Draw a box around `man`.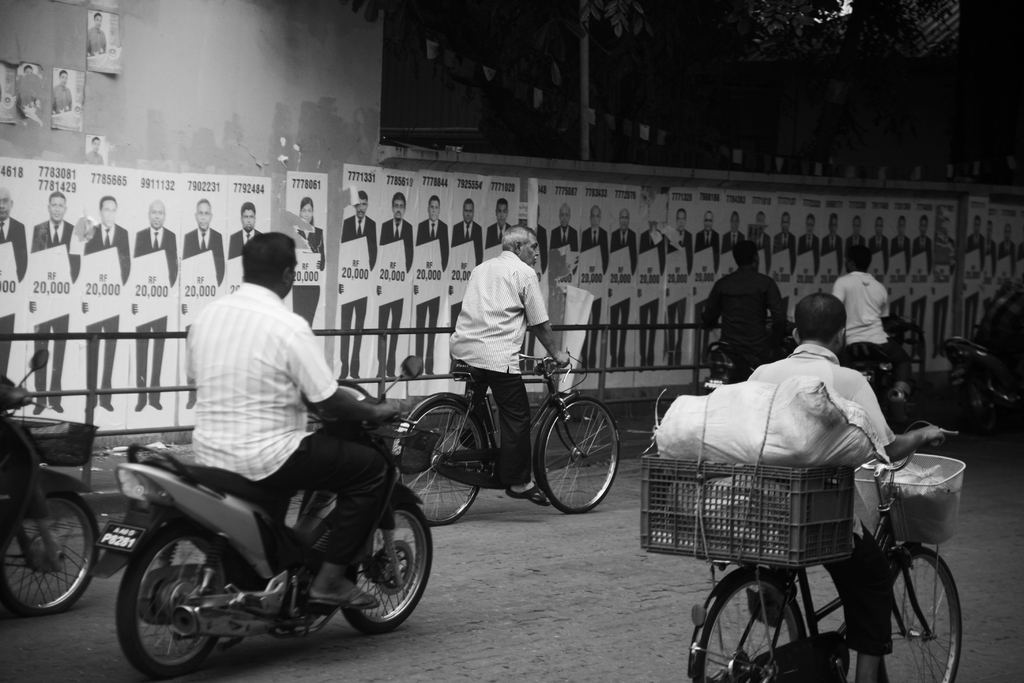
locate(85, 135, 104, 167).
